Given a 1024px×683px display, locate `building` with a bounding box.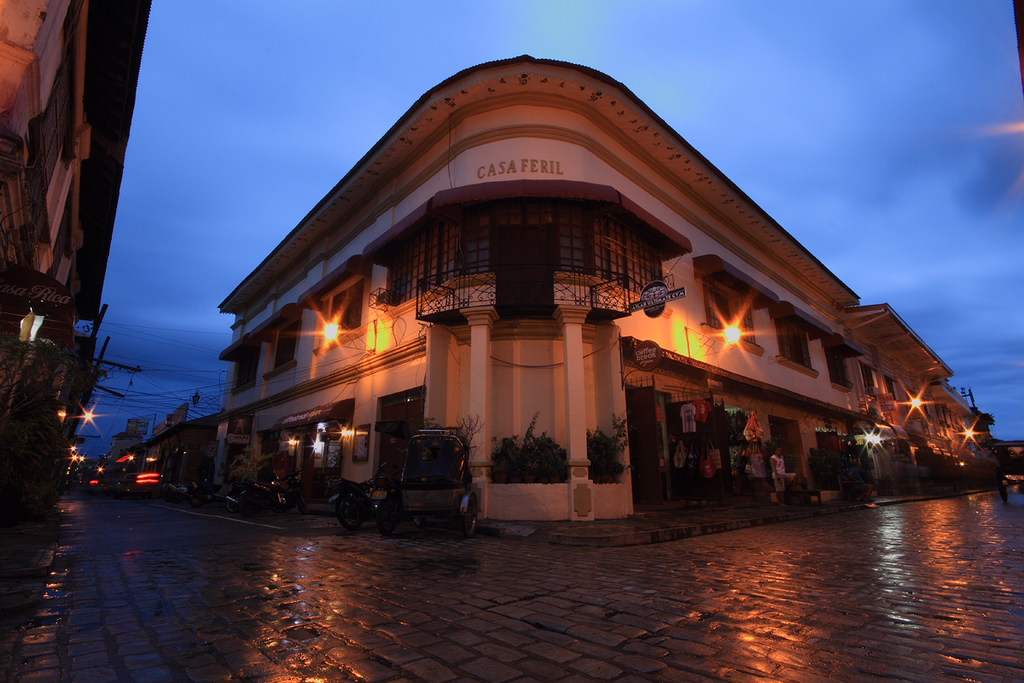
Located: Rect(847, 301, 981, 487).
